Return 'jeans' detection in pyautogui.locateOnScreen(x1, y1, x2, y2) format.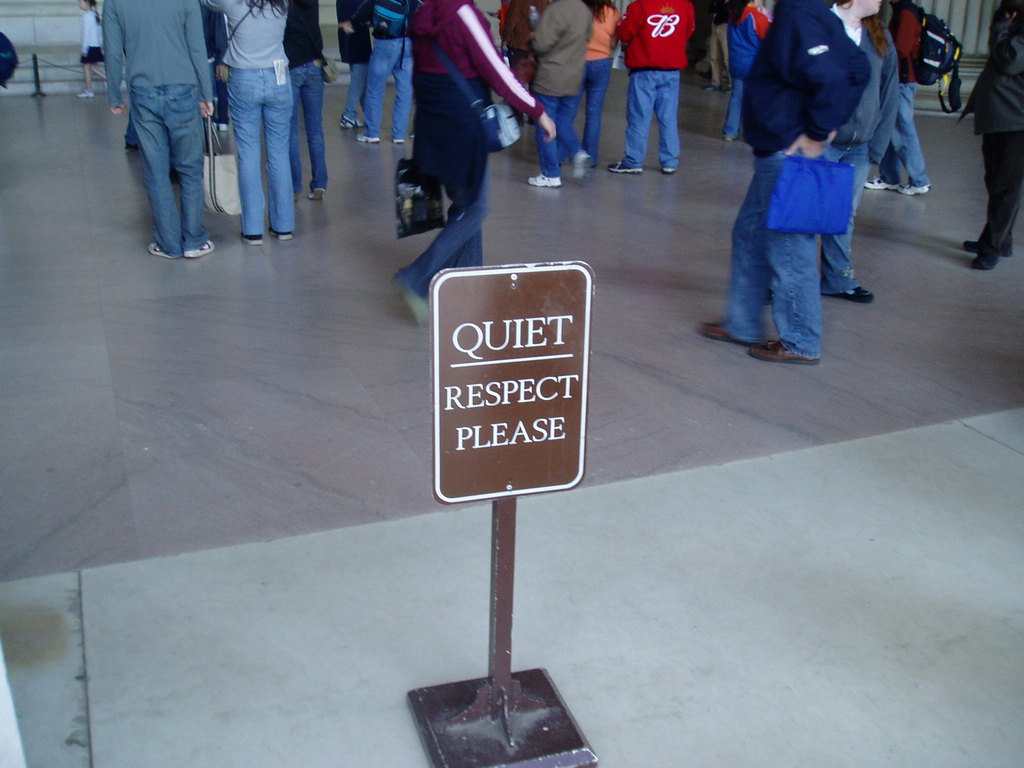
pyautogui.locateOnScreen(530, 94, 581, 187).
